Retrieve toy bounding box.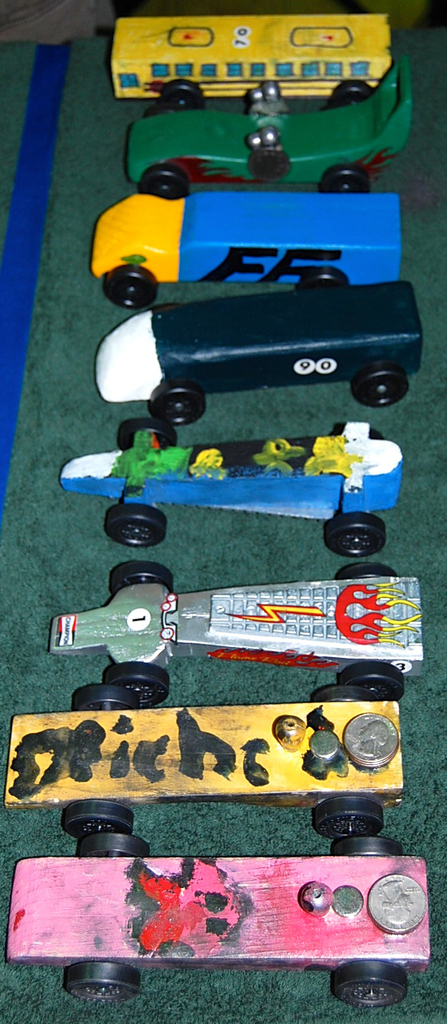
Bounding box: 54 422 403 551.
